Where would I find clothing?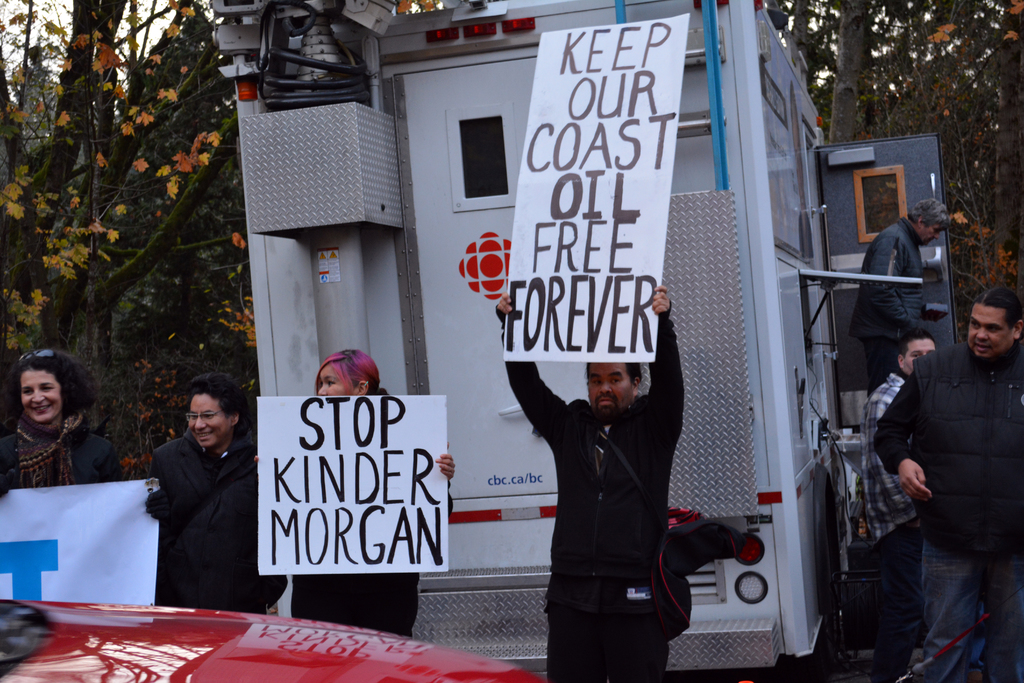
At 863,335,1023,682.
